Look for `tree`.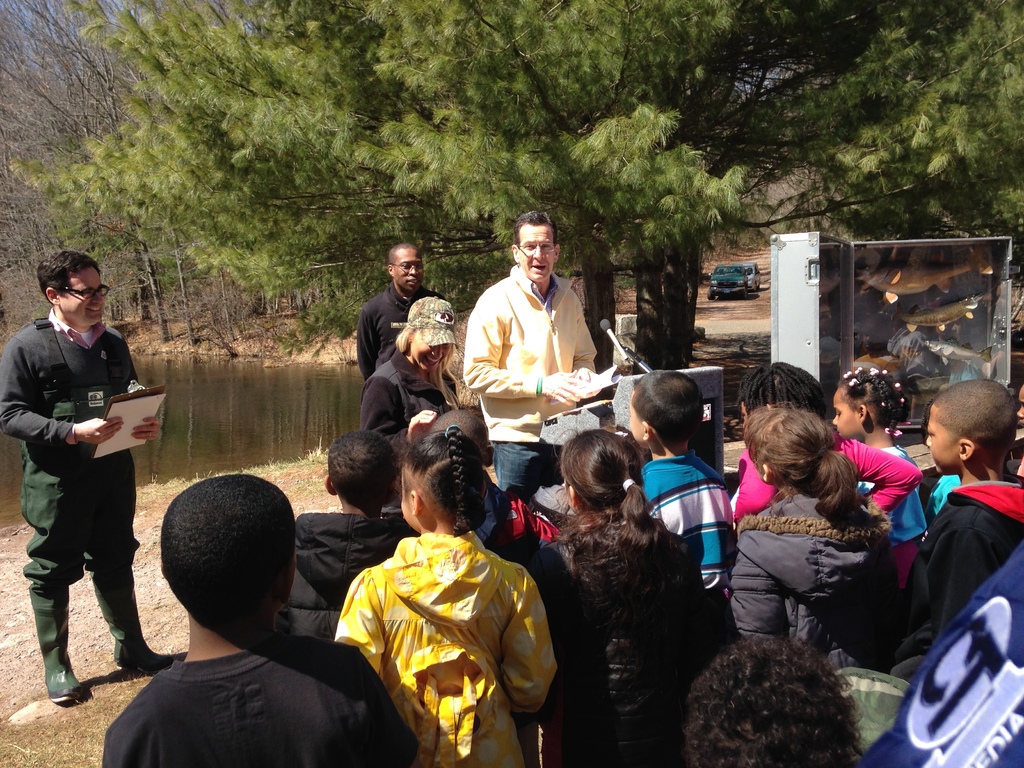
Found: (564, 104, 740, 367).
